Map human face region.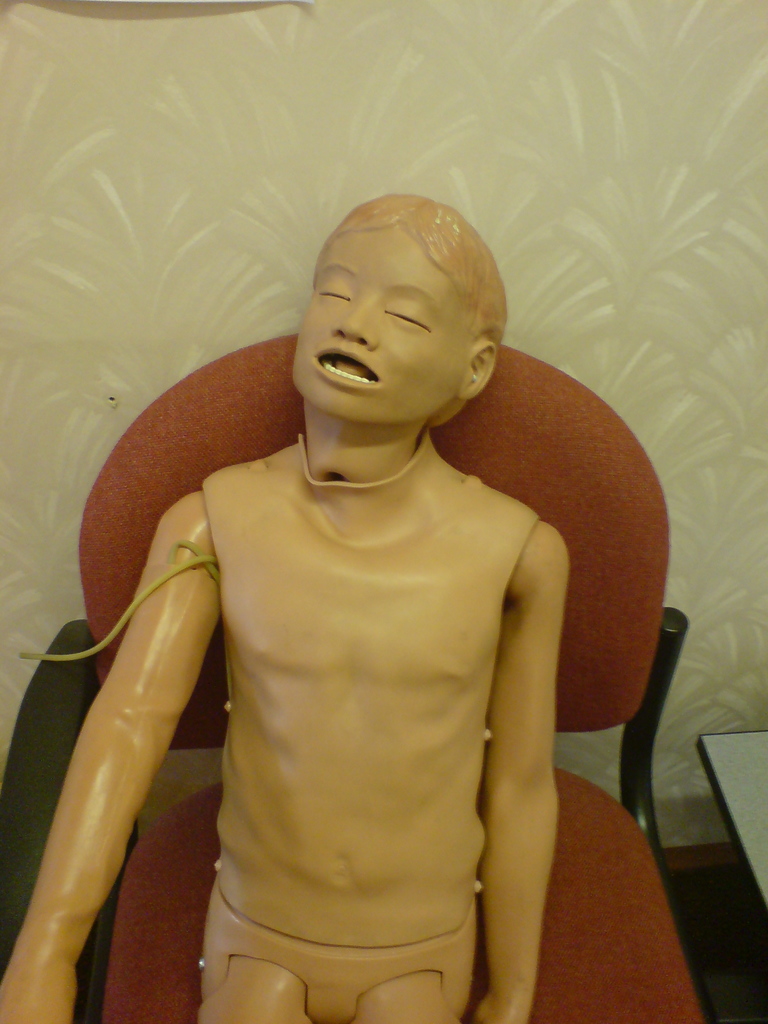
Mapped to crop(293, 221, 475, 428).
